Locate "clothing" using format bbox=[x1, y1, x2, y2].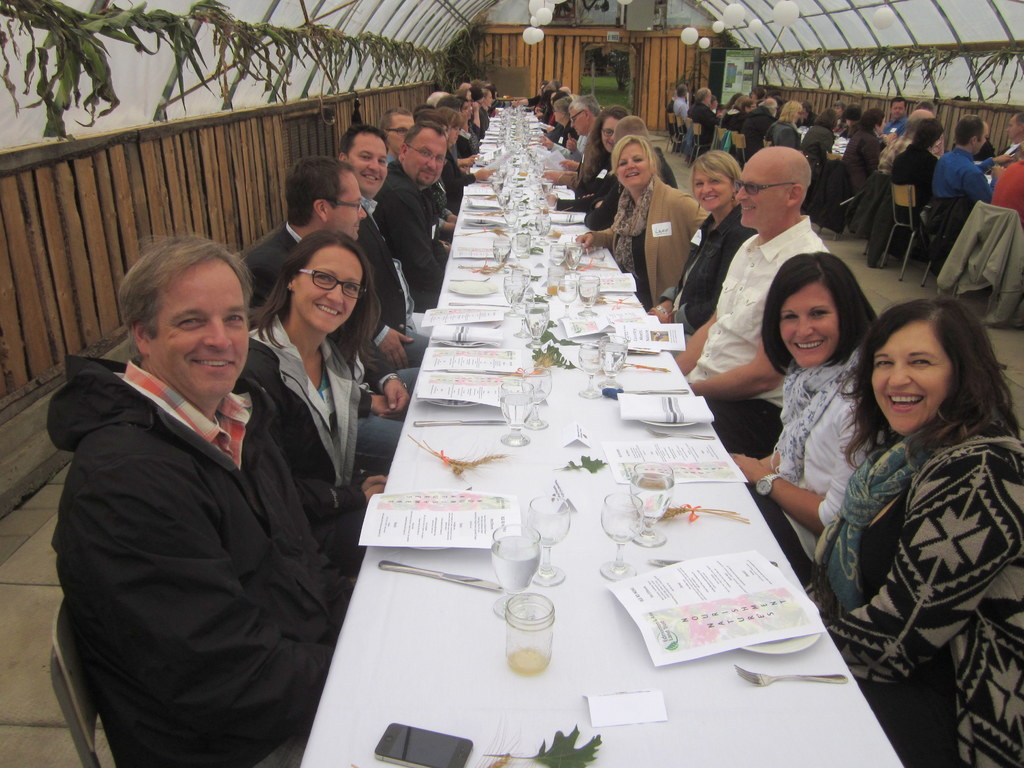
bbox=[550, 118, 578, 145].
